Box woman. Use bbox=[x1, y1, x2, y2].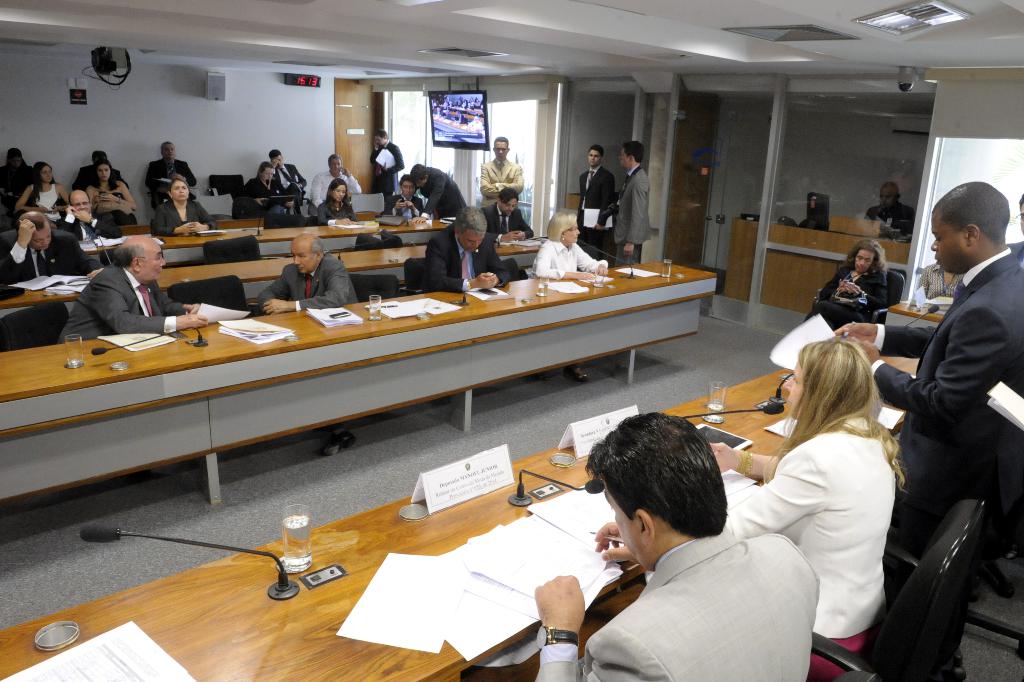
bbox=[0, 145, 35, 216].
